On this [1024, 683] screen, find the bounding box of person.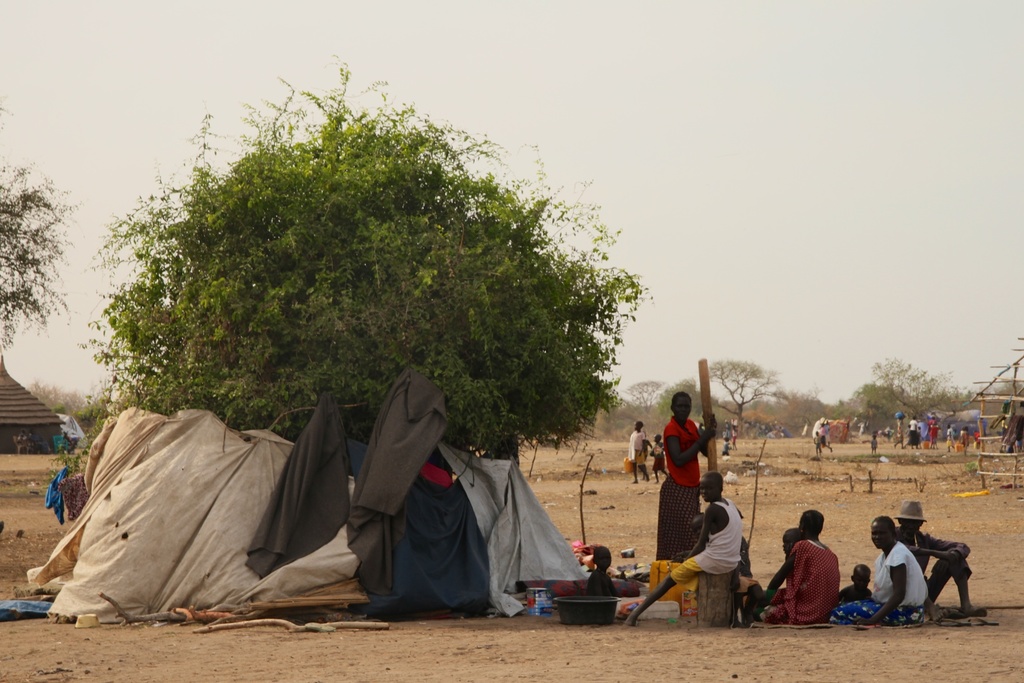
Bounding box: (654,391,718,557).
